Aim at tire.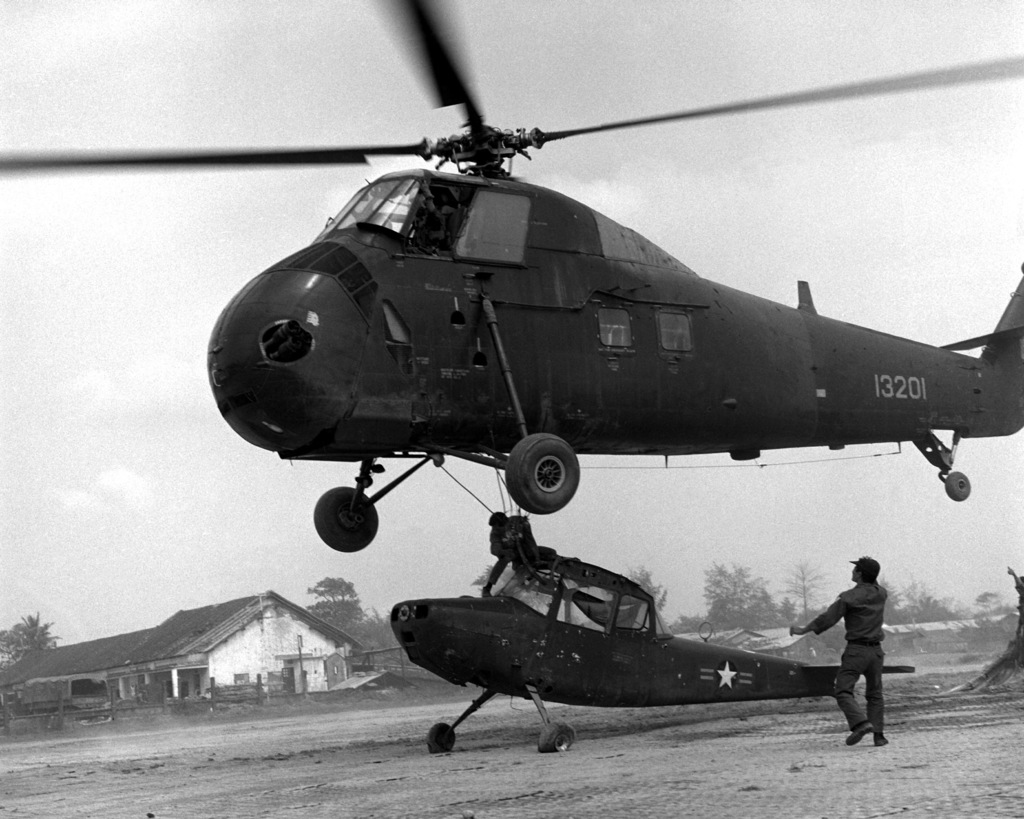
Aimed at (left=312, top=486, right=380, bottom=566).
